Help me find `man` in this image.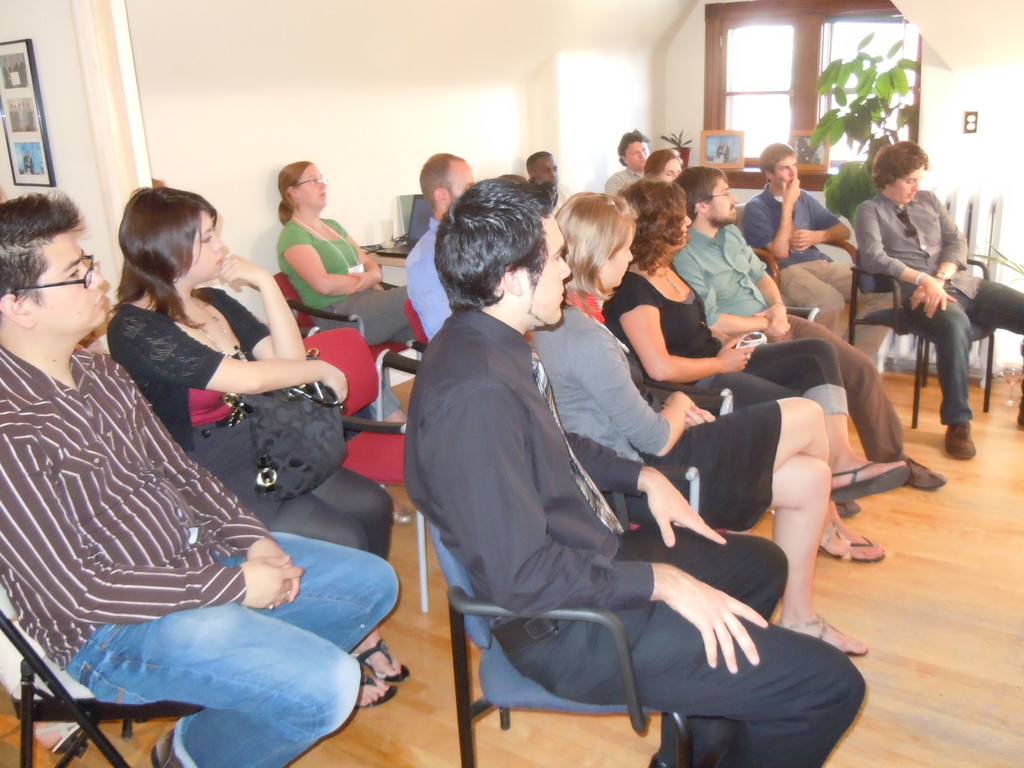
Found it: l=598, t=122, r=650, b=199.
